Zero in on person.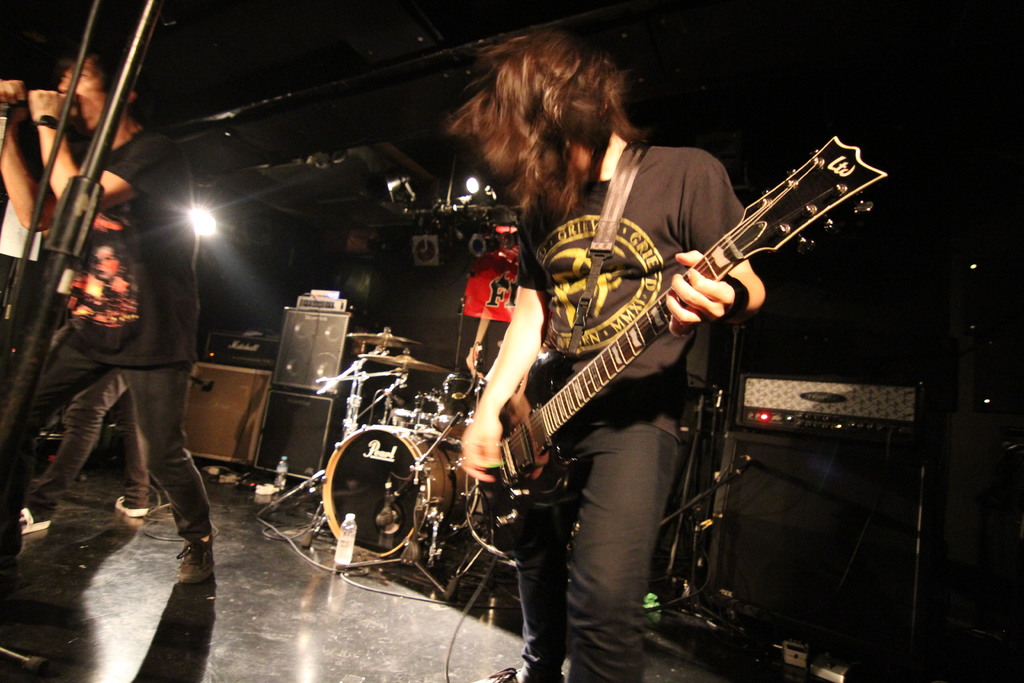
Zeroed in: box(32, 79, 197, 583).
